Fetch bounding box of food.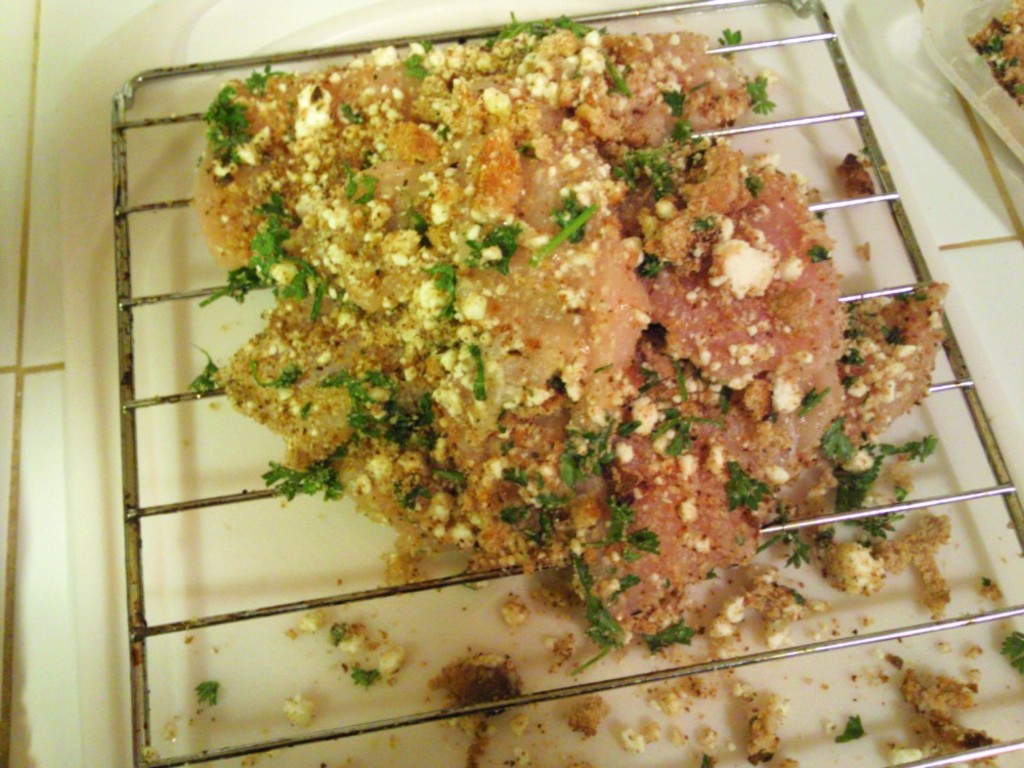
Bbox: x1=1000, y1=628, x2=1023, y2=672.
